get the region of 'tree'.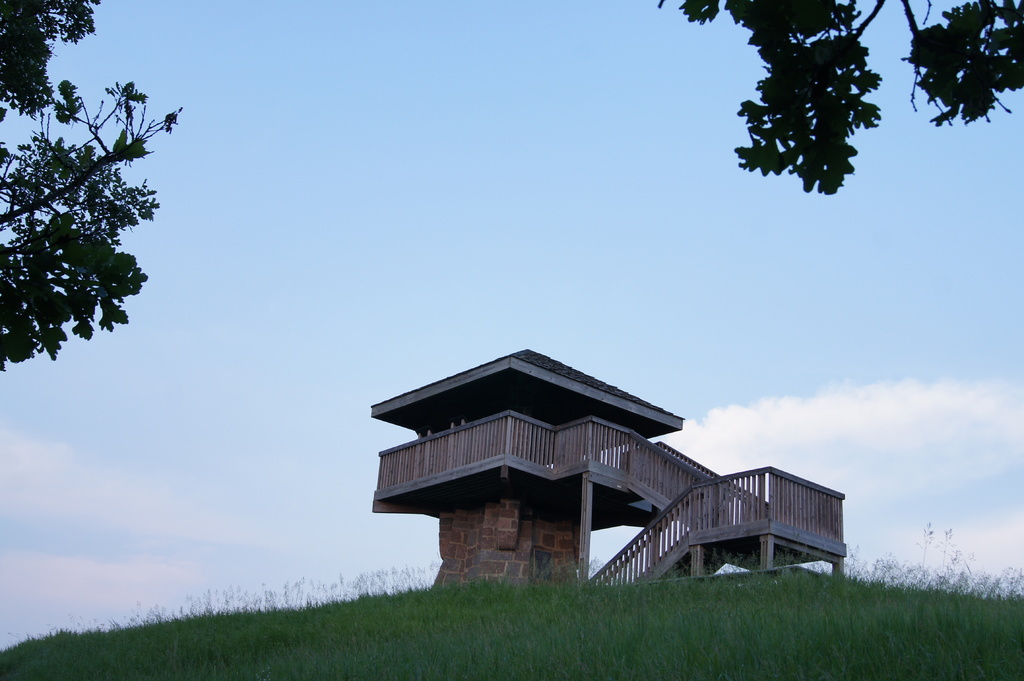
x1=659 y1=0 x2=1023 y2=197.
